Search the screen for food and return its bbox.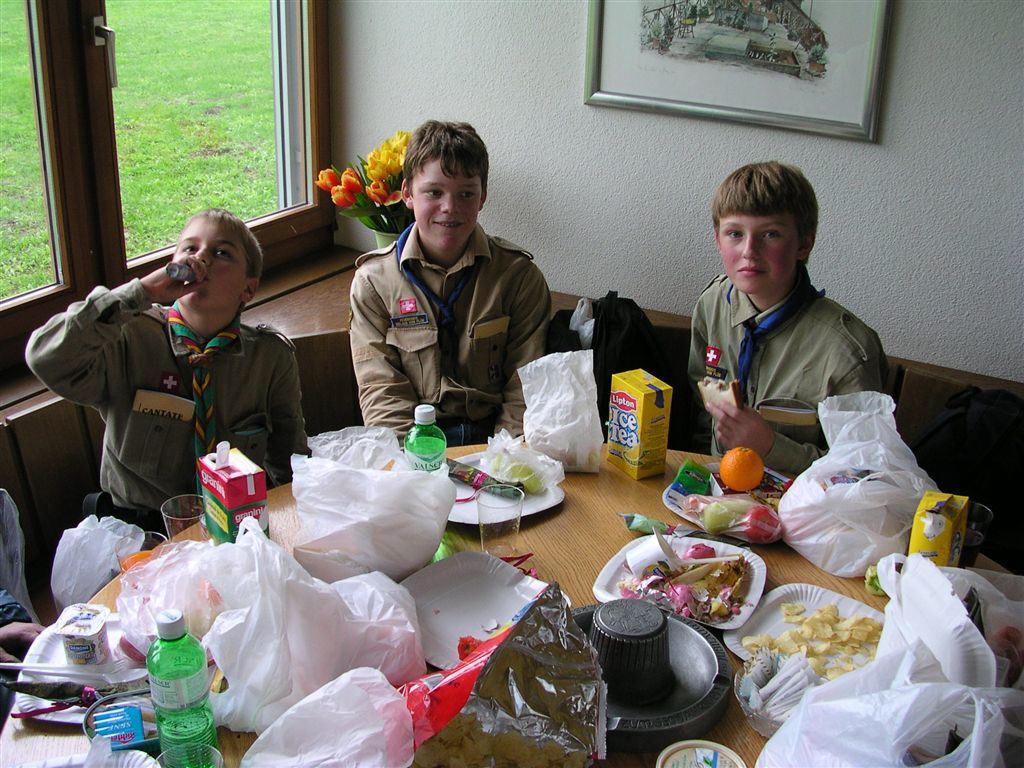
Found: [719,447,767,495].
